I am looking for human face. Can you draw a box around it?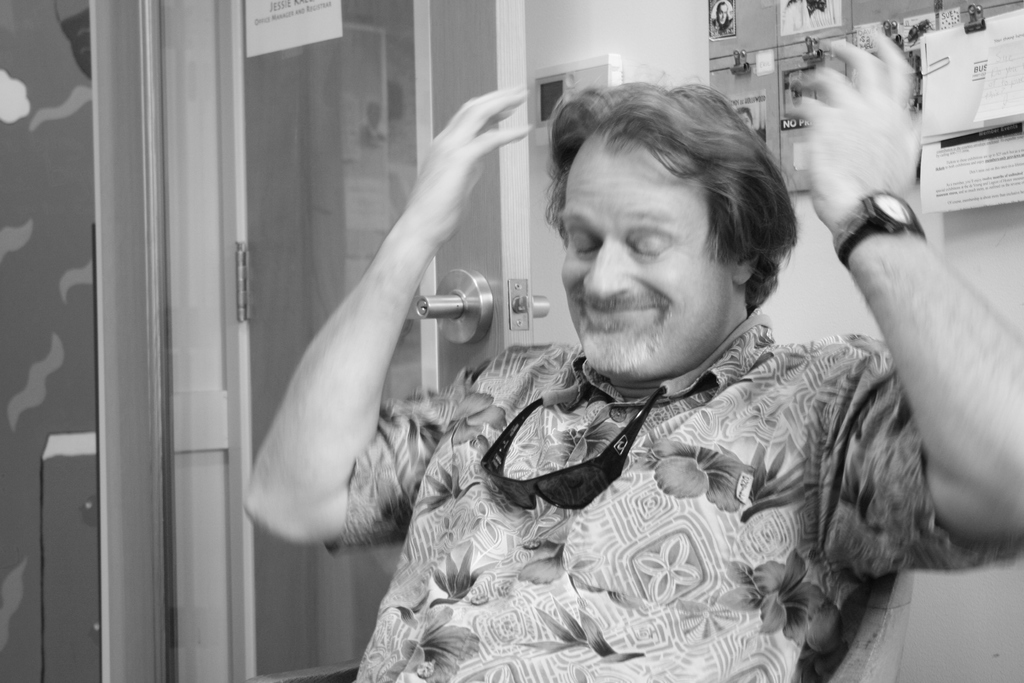
Sure, the bounding box is box(555, 133, 735, 374).
